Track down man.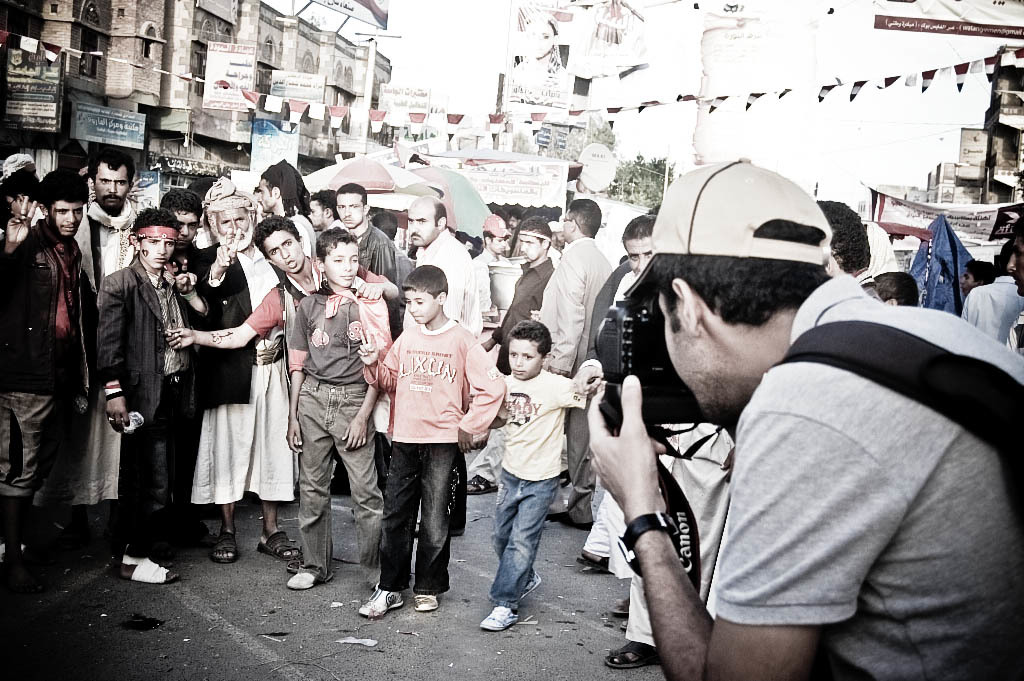
Tracked to [left=0, top=165, right=105, bottom=596].
